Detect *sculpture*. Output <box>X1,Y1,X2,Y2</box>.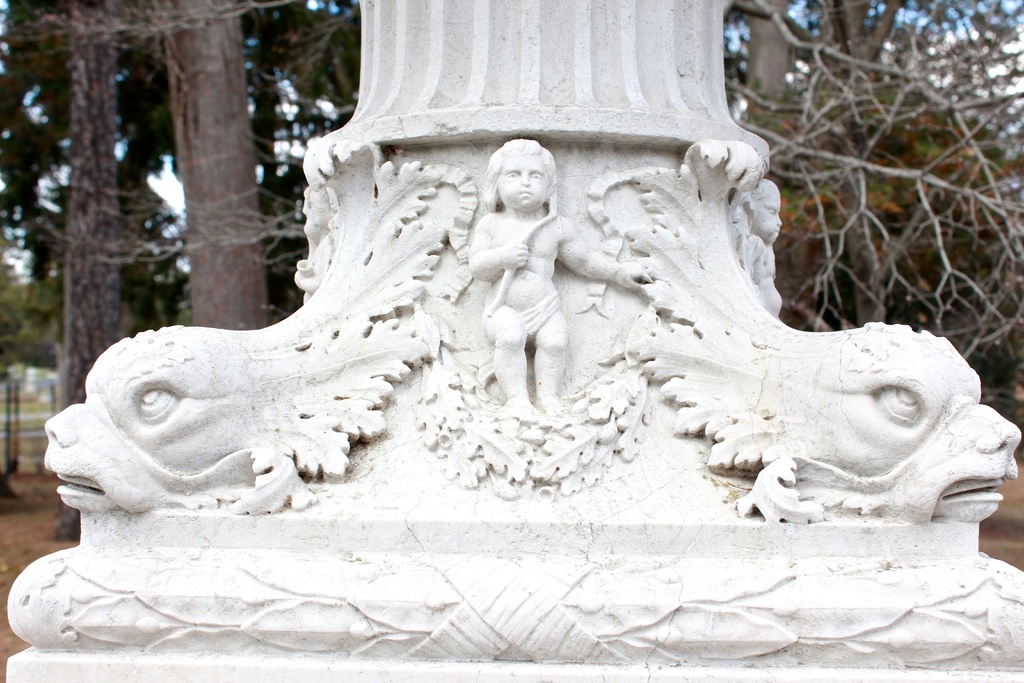
<box>40,142,468,519</box>.
